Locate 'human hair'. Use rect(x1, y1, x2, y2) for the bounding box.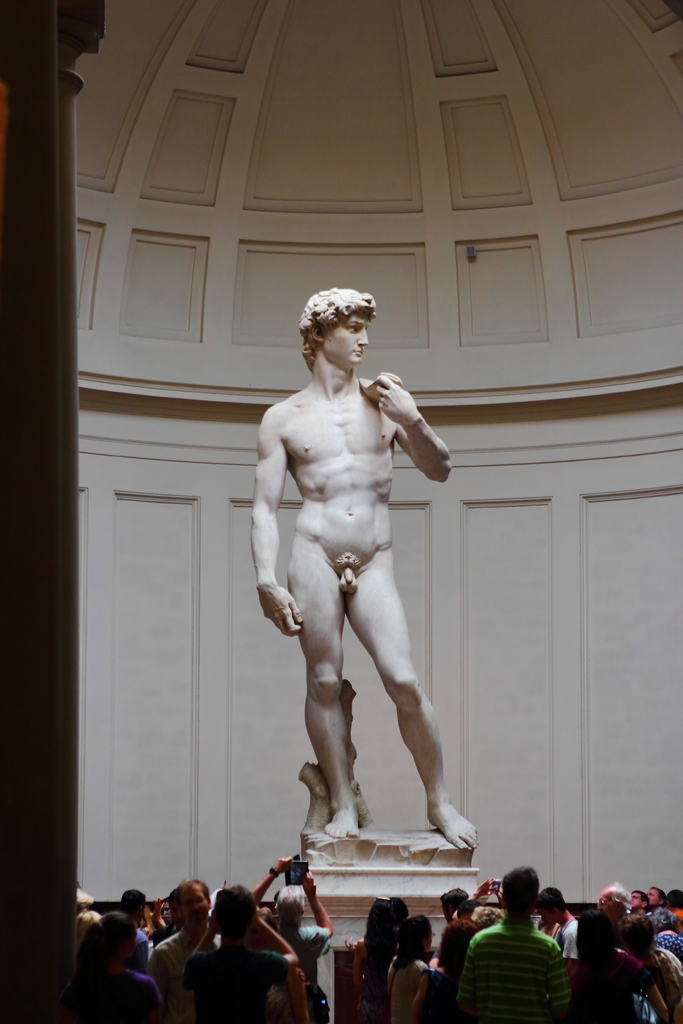
rect(667, 890, 682, 911).
